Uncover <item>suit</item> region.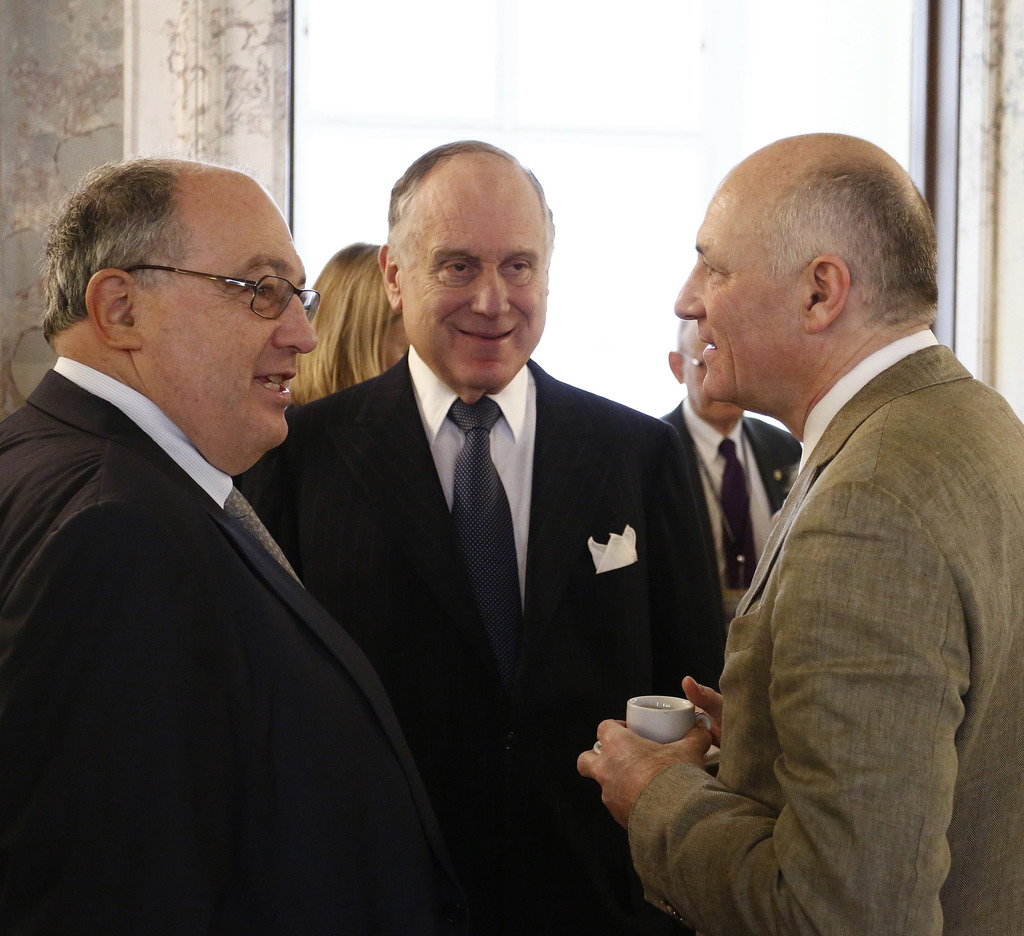
Uncovered: detection(10, 239, 440, 909).
